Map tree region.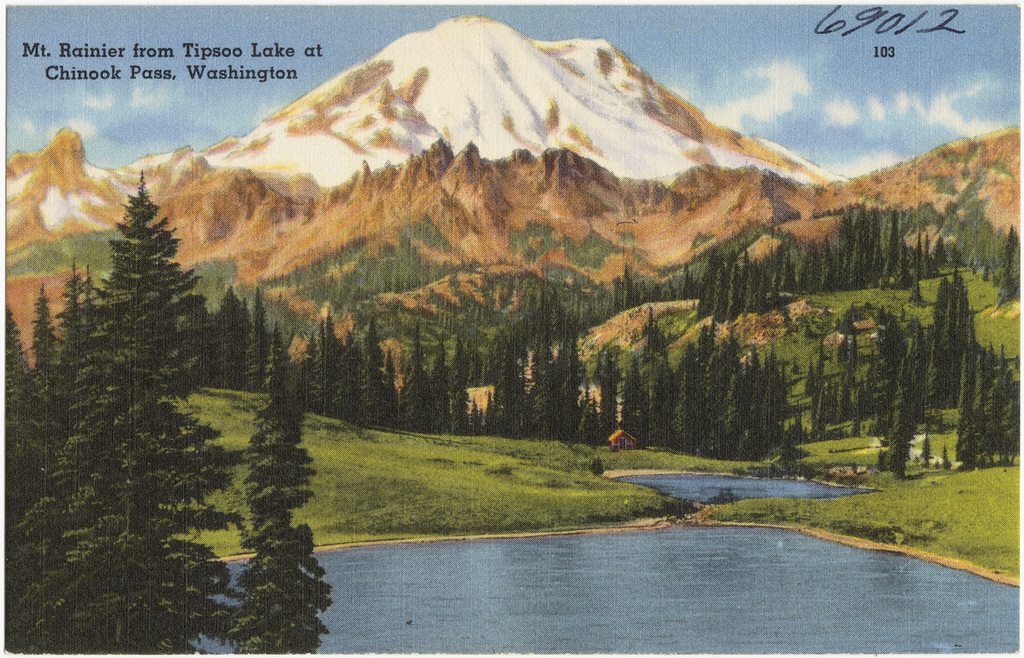
Mapped to box=[395, 326, 443, 438].
